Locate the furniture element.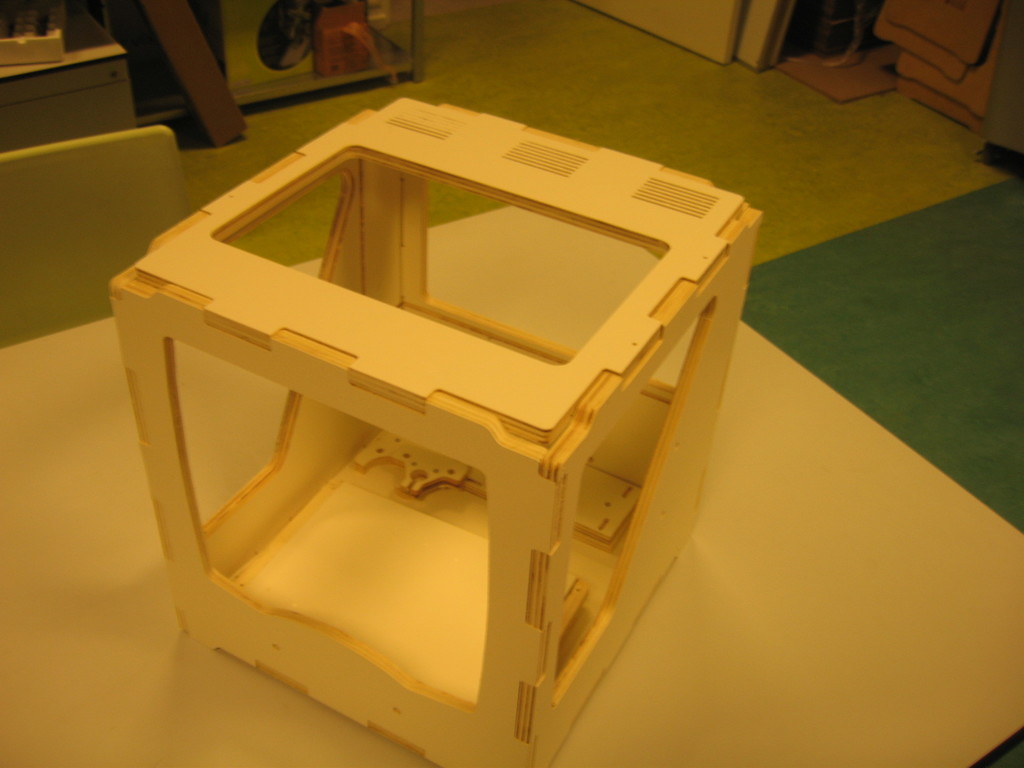
Element bbox: 106 95 765 767.
